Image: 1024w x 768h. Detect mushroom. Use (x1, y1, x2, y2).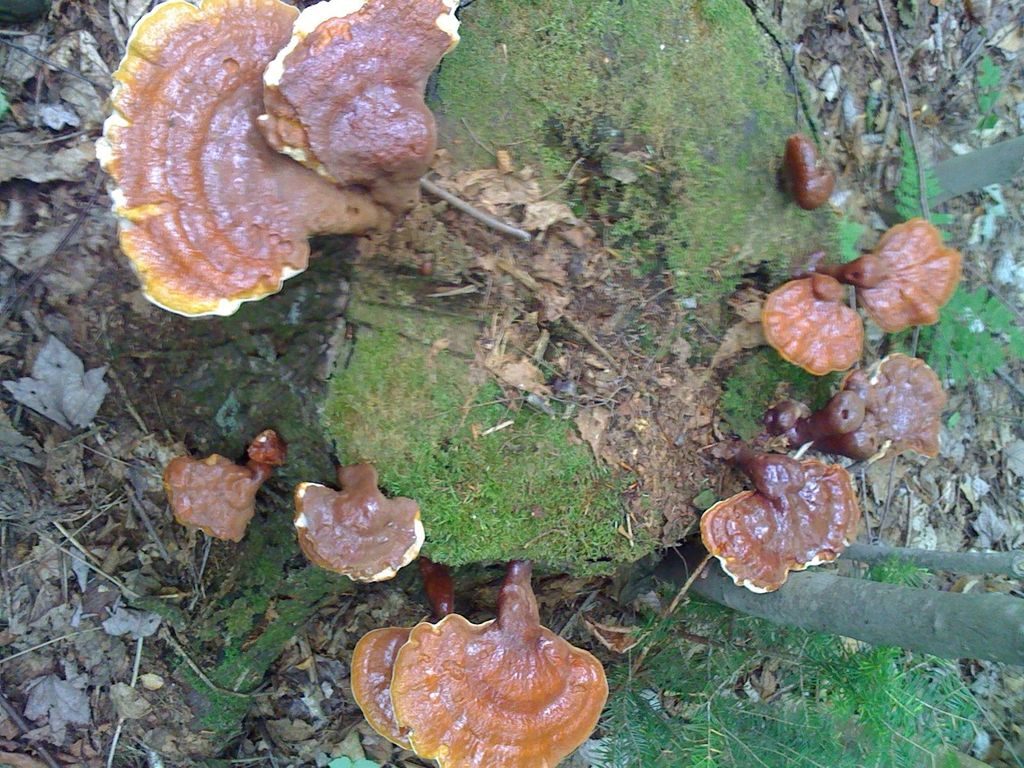
(351, 556, 456, 753).
